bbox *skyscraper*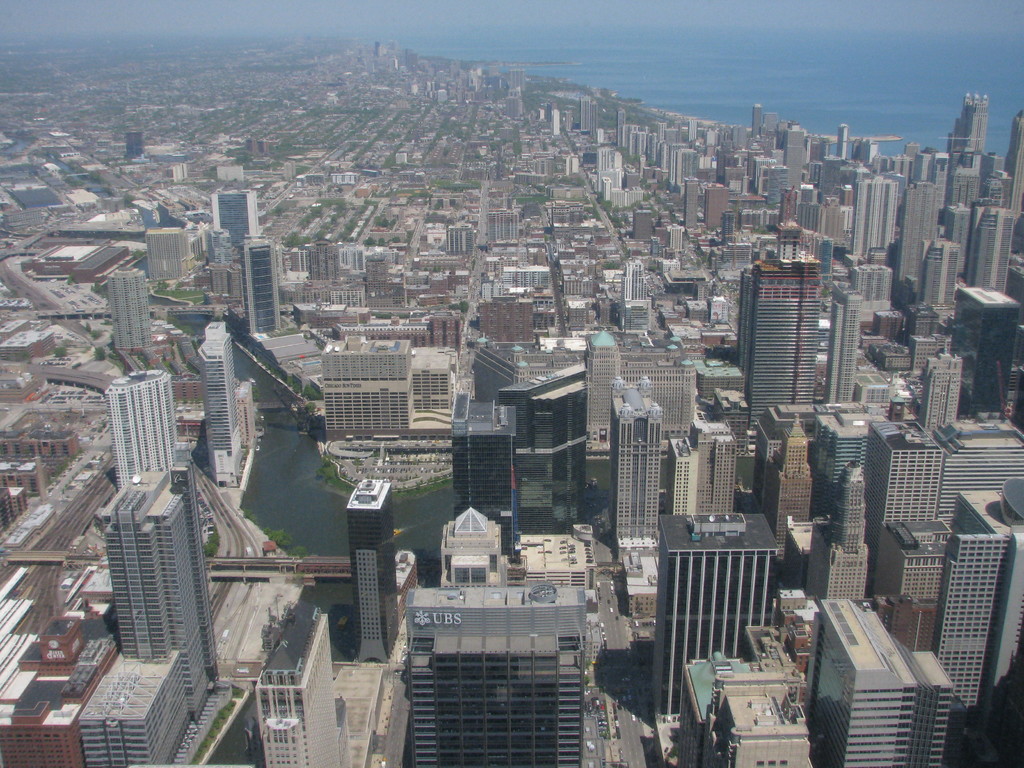
x1=219 y1=188 x2=265 y2=246
